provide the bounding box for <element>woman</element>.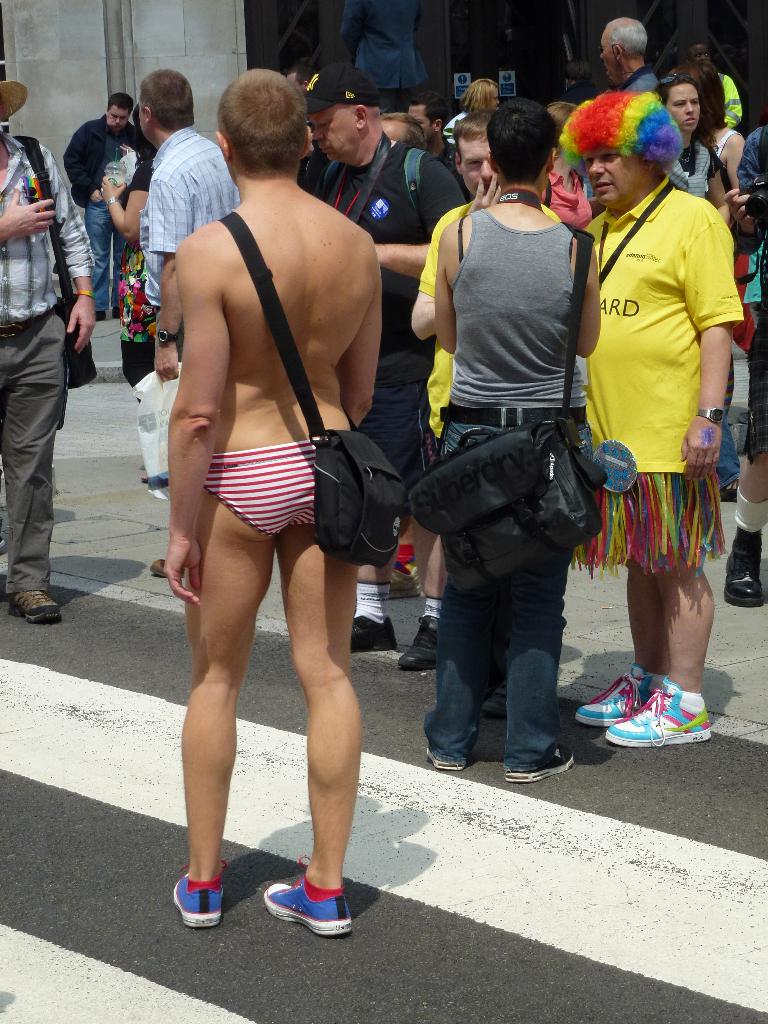
655 66 737 227.
